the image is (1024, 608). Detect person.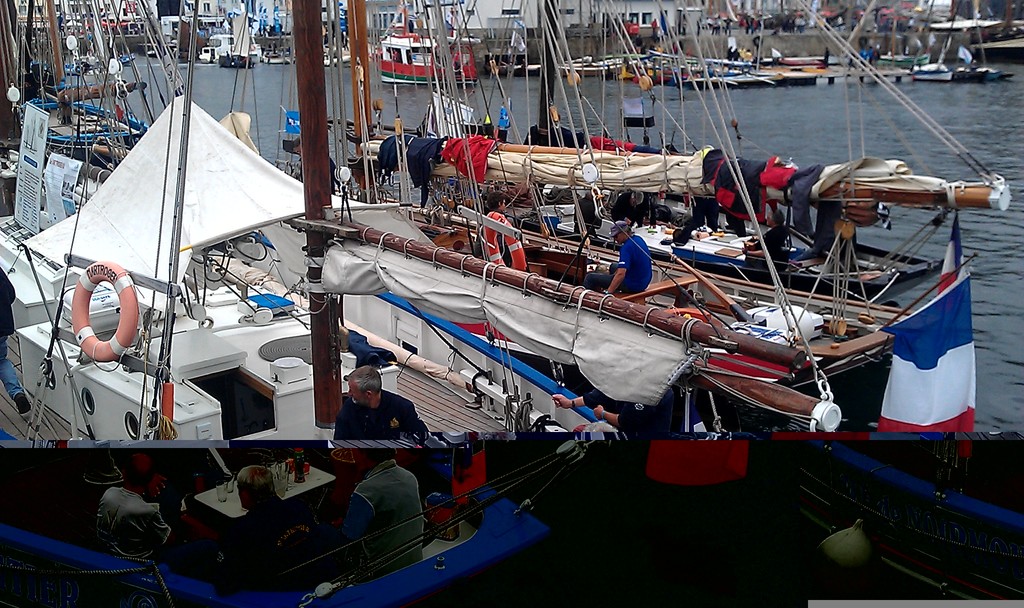
Detection: 480/188/514/265.
